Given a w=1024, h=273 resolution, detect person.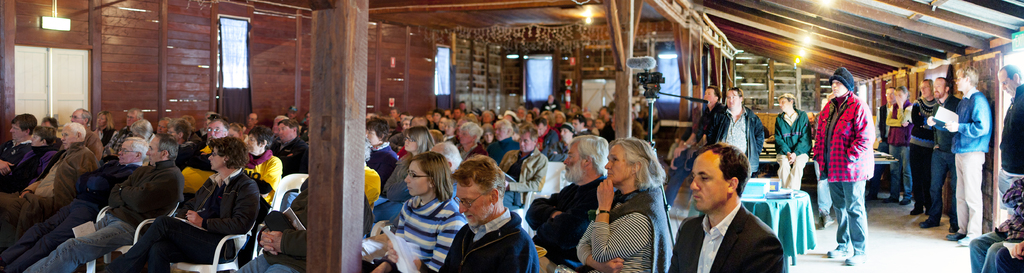
locate(708, 84, 760, 176).
